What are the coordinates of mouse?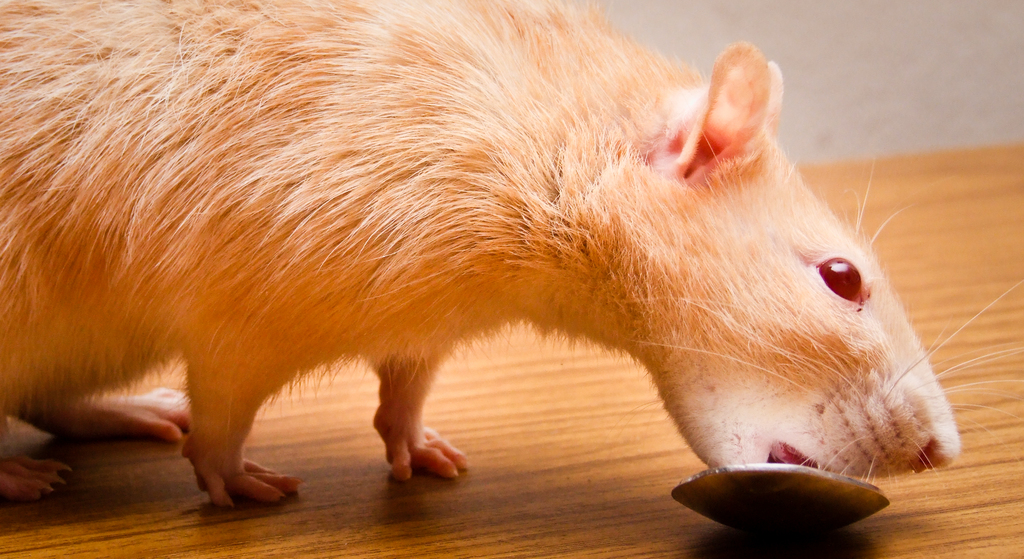
x1=23, y1=10, x2=967, y2=486.
